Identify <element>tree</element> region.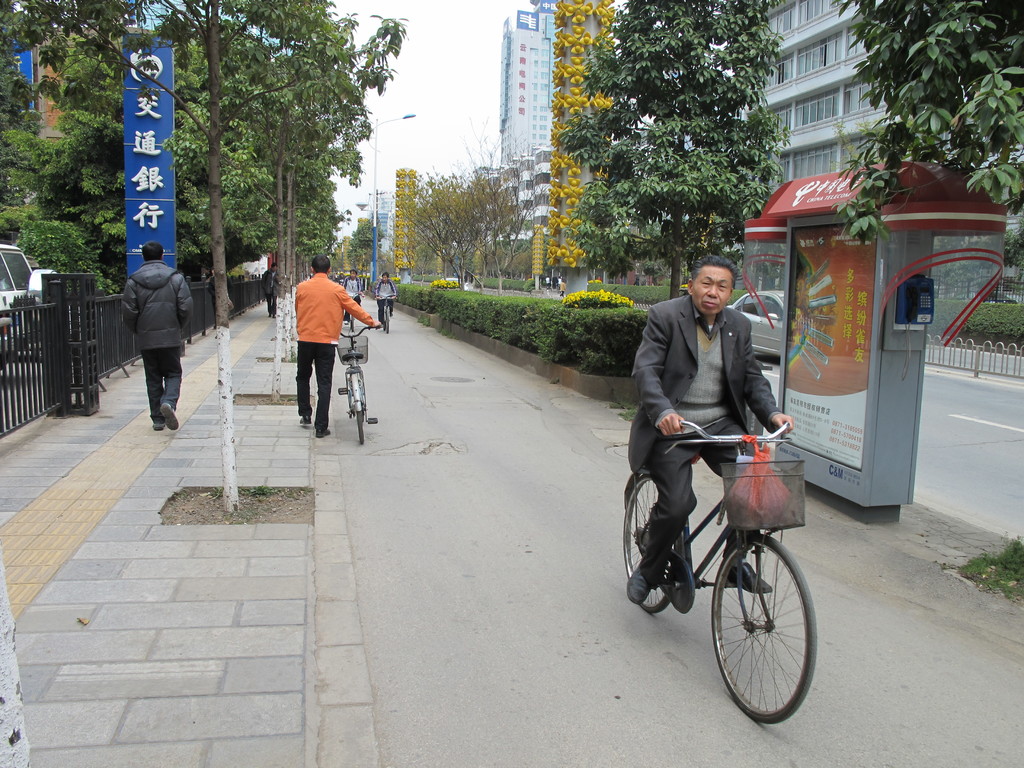
Region: box(828, 0, 1023, 243).
